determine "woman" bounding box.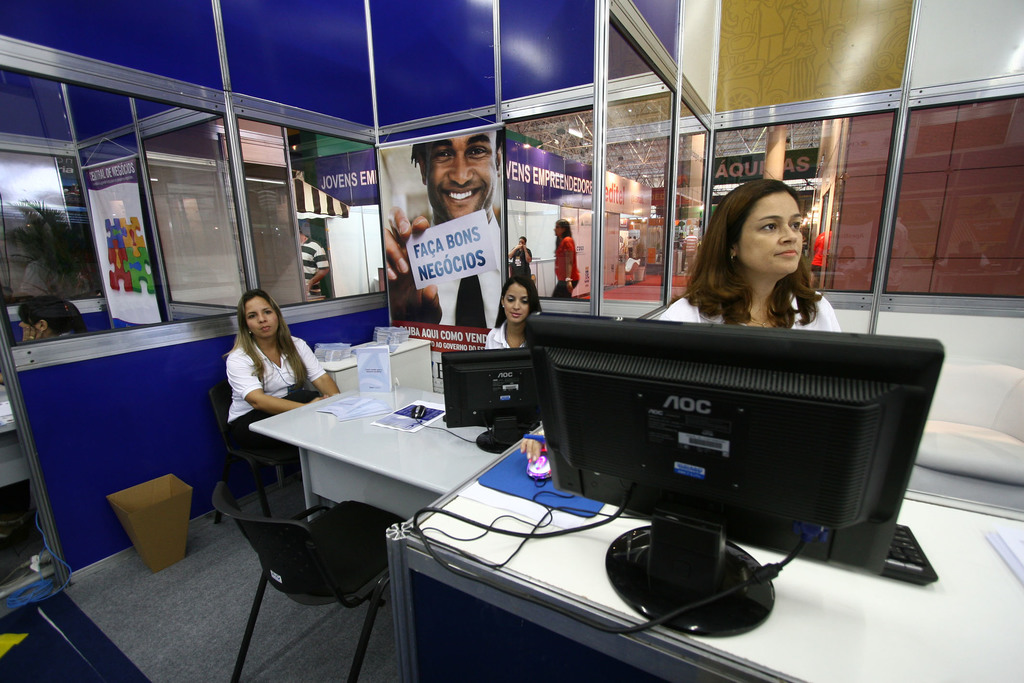
Determined: l=19, t=298, r=89, b=338.
